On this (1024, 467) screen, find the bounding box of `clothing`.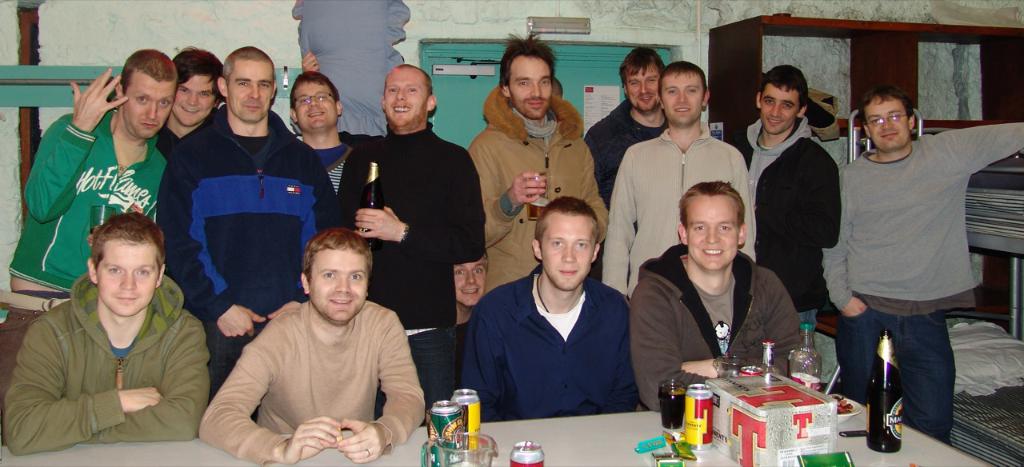
Bounding box: <bbox>802, 307, 821, 329</bbox>.
